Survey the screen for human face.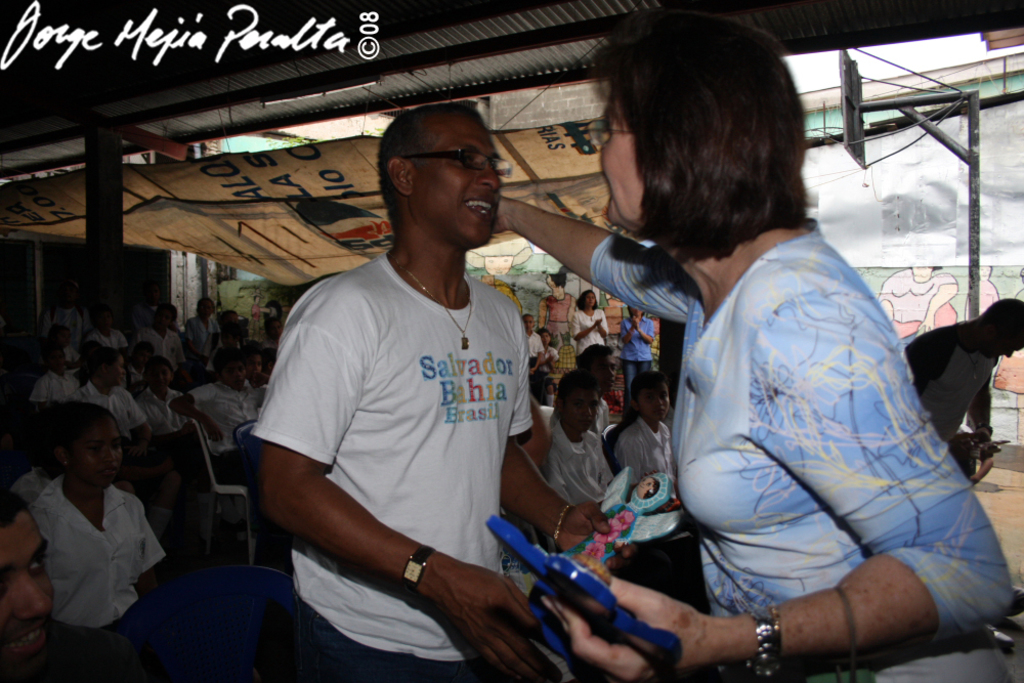
Survey found: 558,388,602,433.
